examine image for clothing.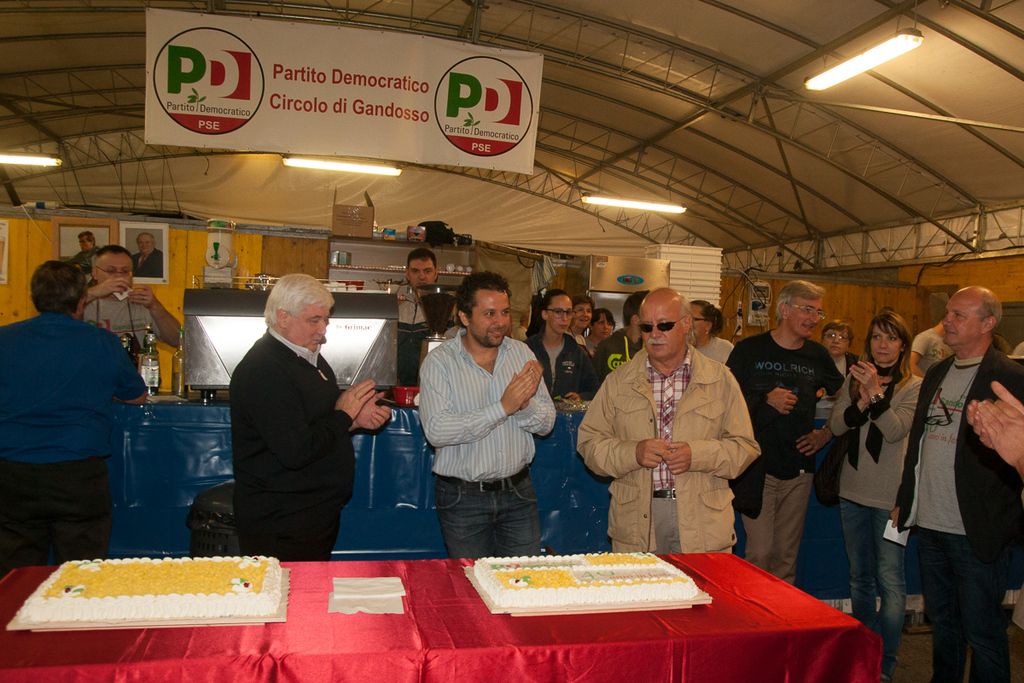
Examination result: 423 303 555 564.
